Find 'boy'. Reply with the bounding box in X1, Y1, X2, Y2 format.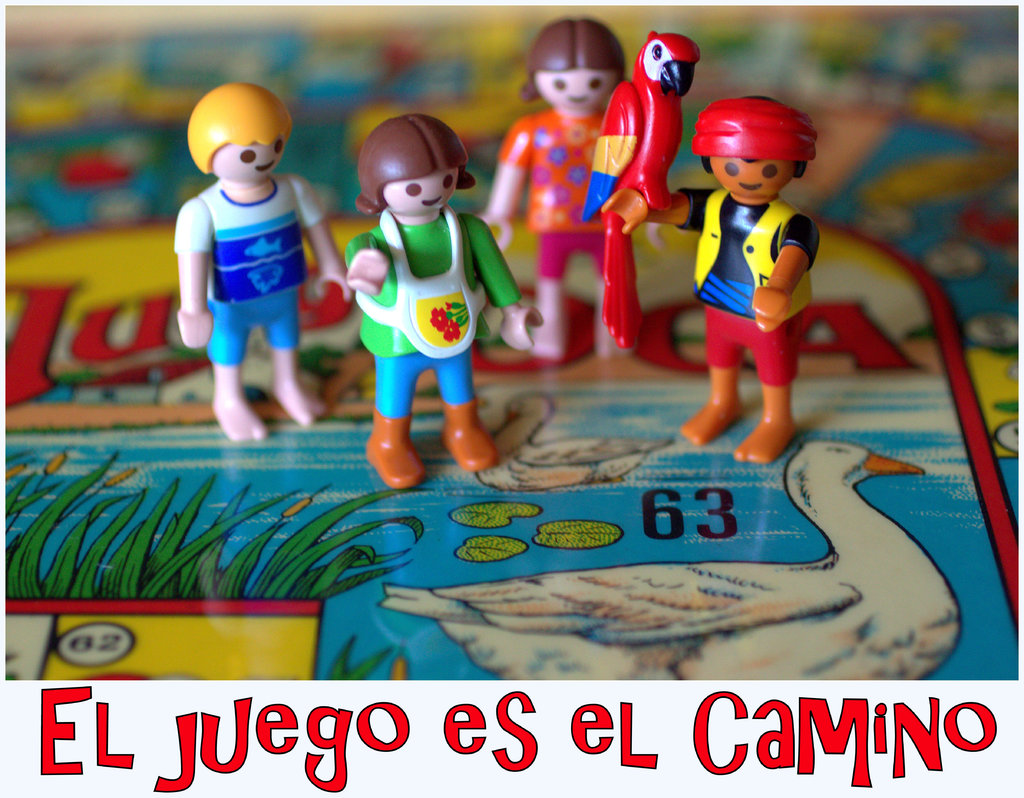
596, 93, 813, 472.
